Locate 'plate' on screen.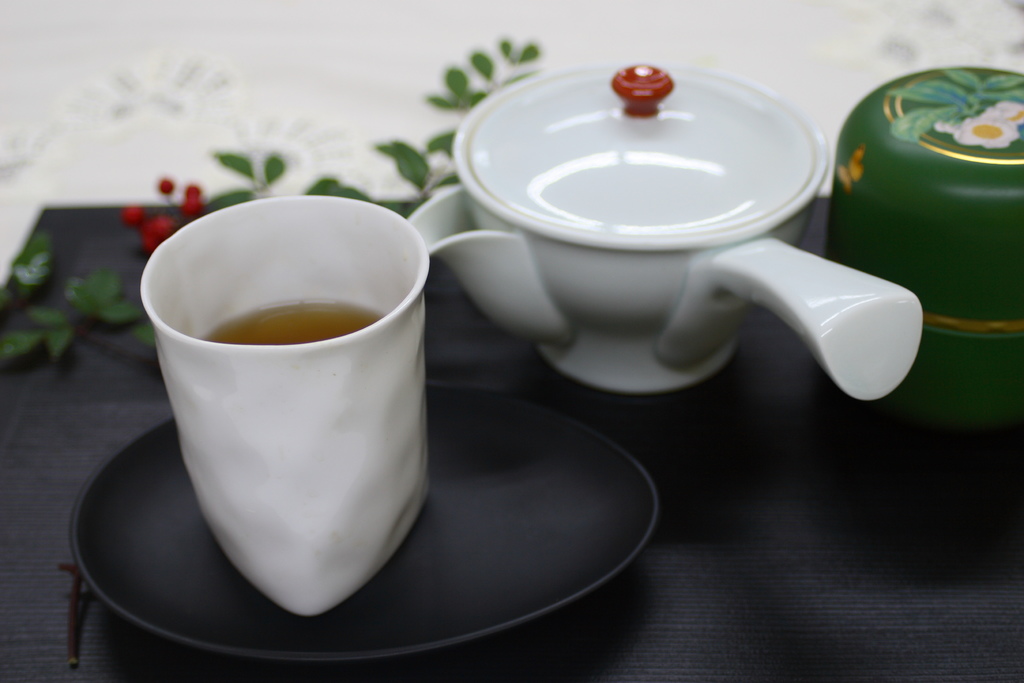
On screen at locate(68, 385, 658, 665).
